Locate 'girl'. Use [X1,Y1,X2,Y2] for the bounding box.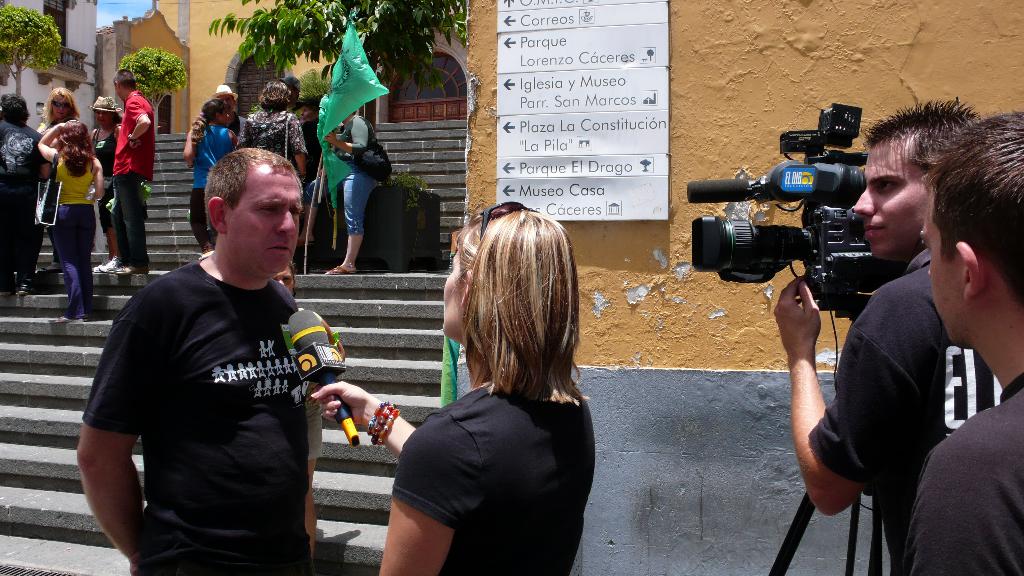
[271,260,344,560].
